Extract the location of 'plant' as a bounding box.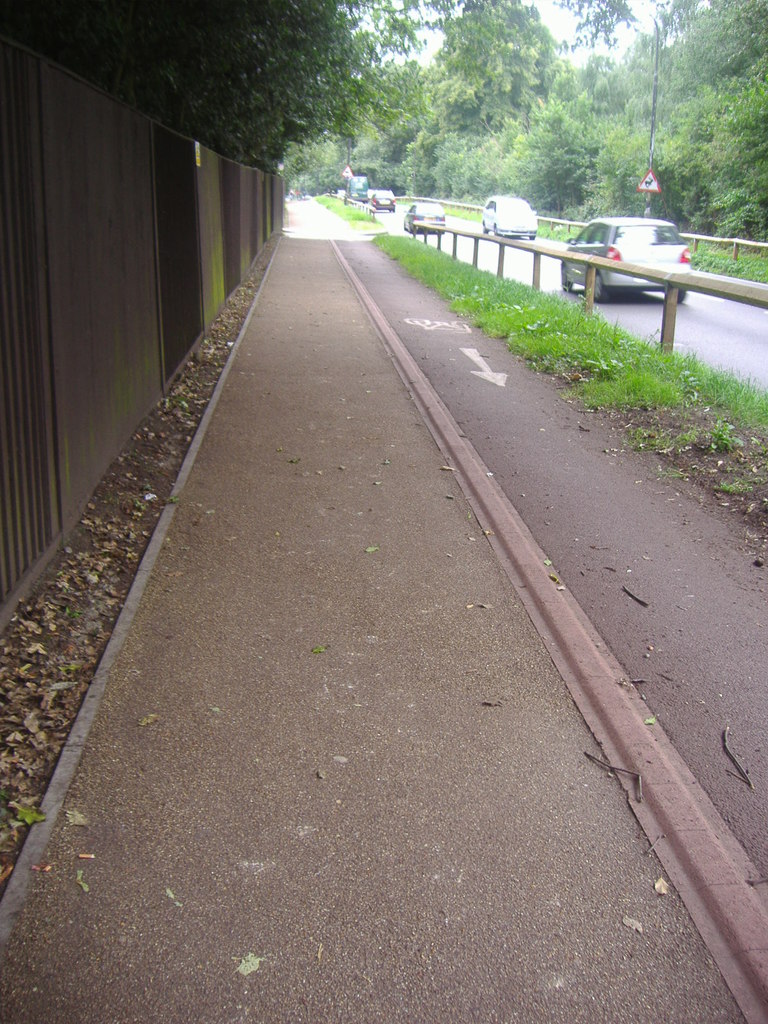
locate(361, 214, 767, 519).
